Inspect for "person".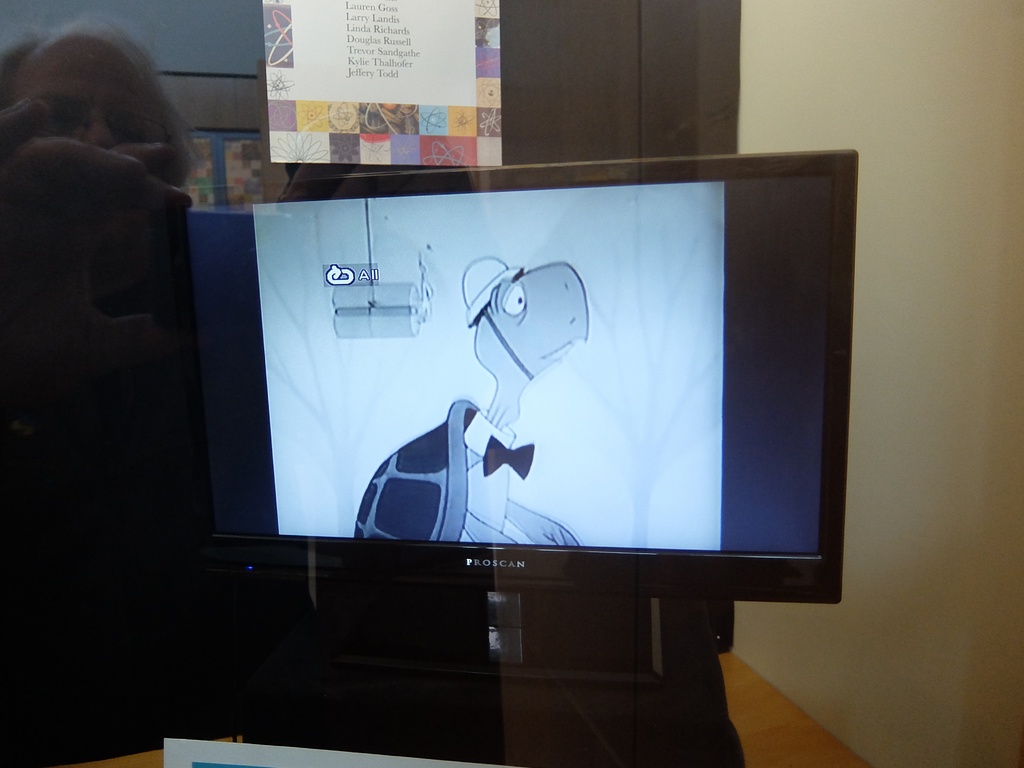
Inspection: [x1=0, y1=28, x2=204, y2=193].
